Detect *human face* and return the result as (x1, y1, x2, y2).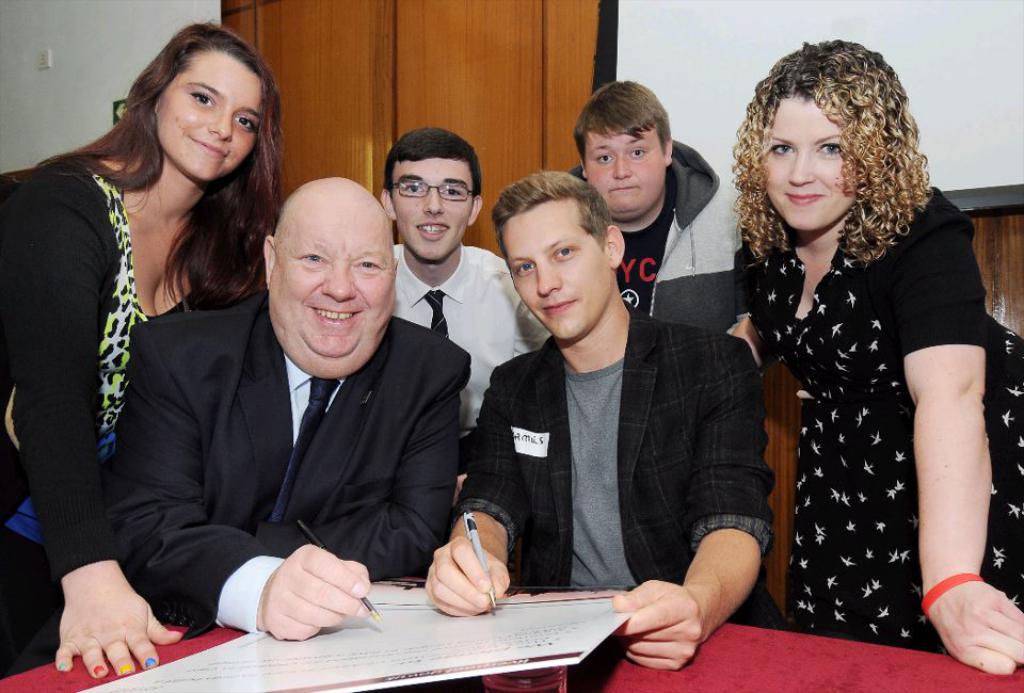
(160, 48, 260, 182).
